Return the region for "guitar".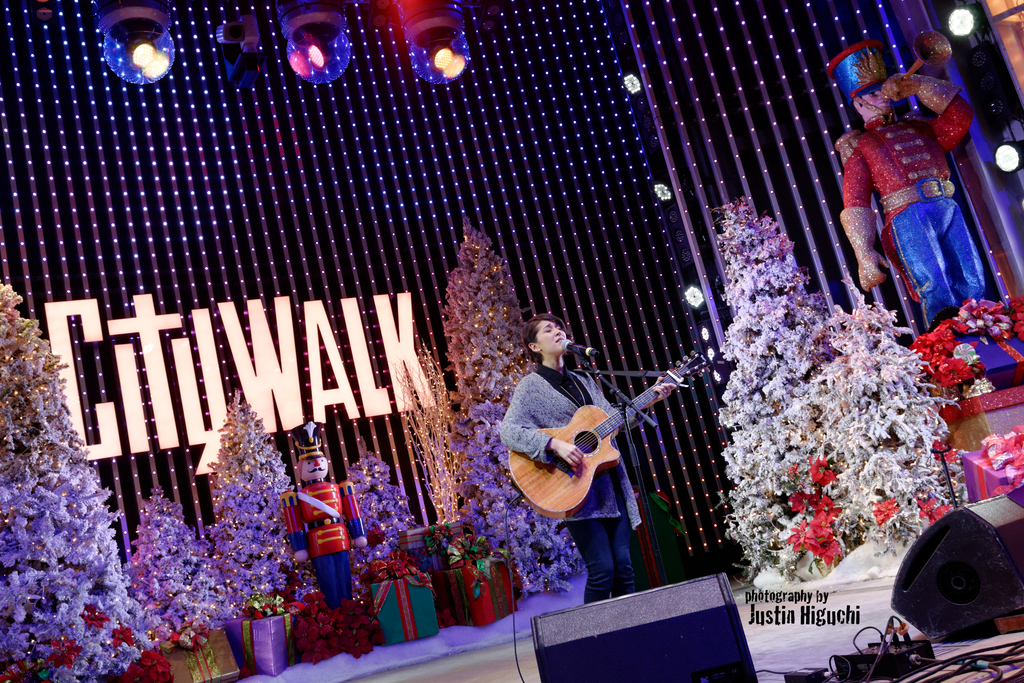
[left=506, top=352, right=714, bottom=525].
